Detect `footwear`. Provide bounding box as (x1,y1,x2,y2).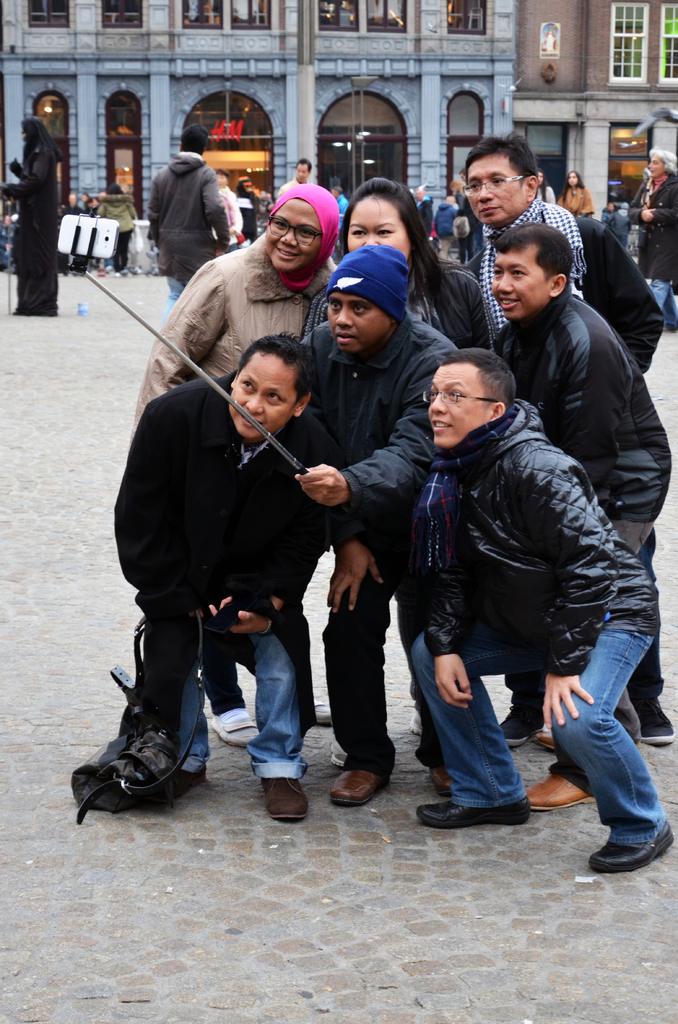
(629,696,675,746).
